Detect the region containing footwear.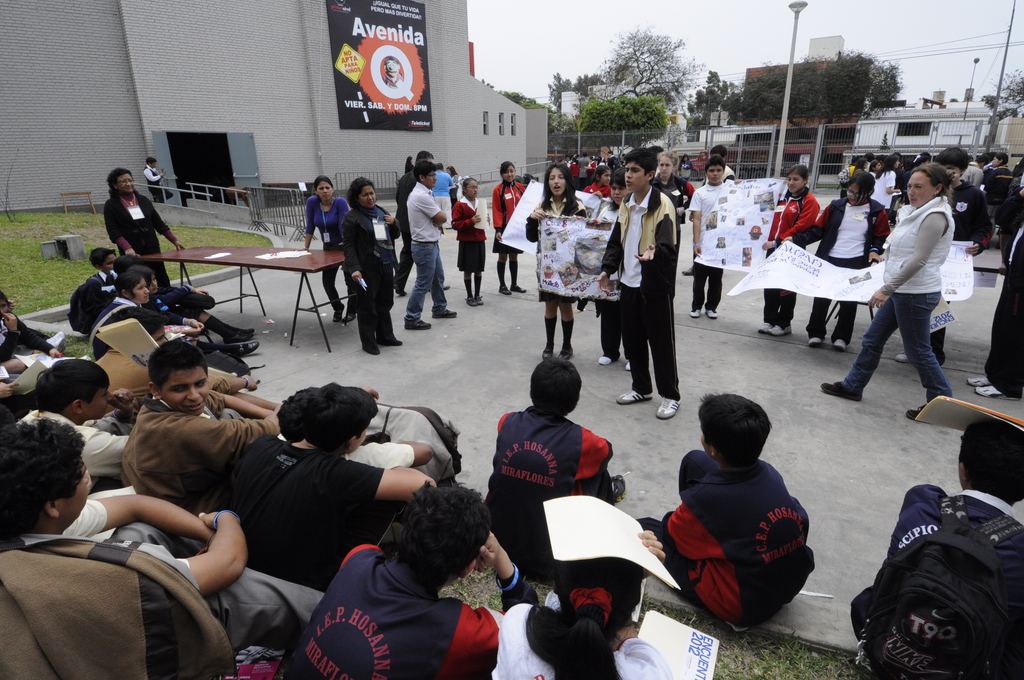
707 304 724 318.
